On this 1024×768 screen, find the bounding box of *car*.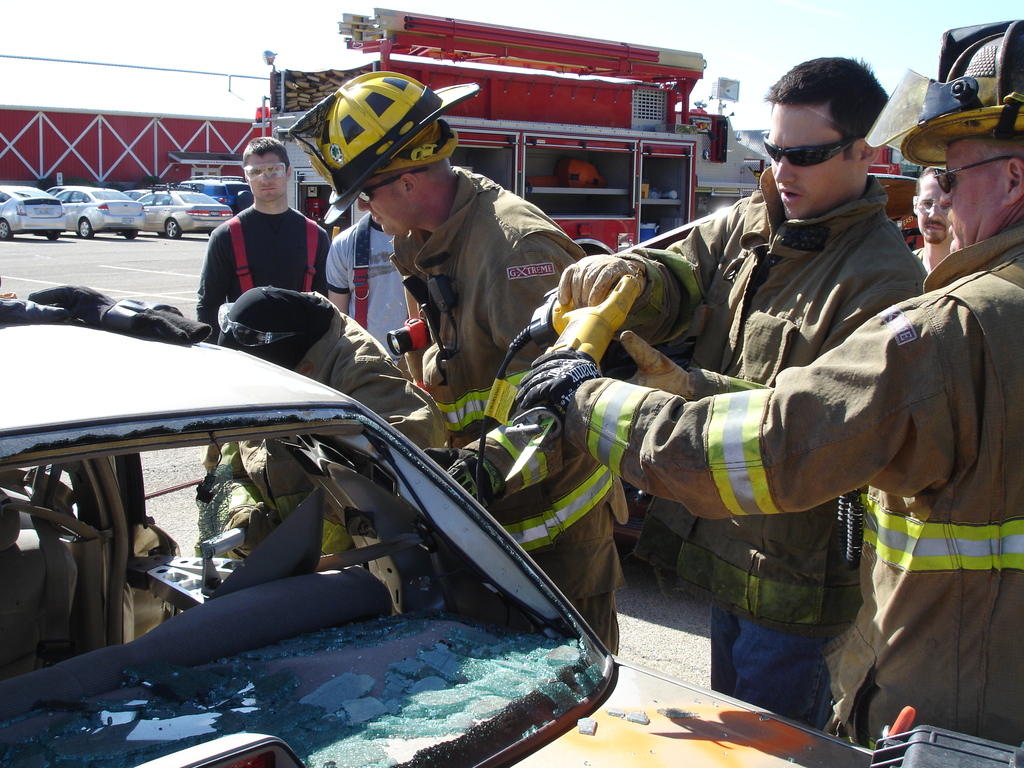
Bounding box: box(0, 178, 67, 244).
